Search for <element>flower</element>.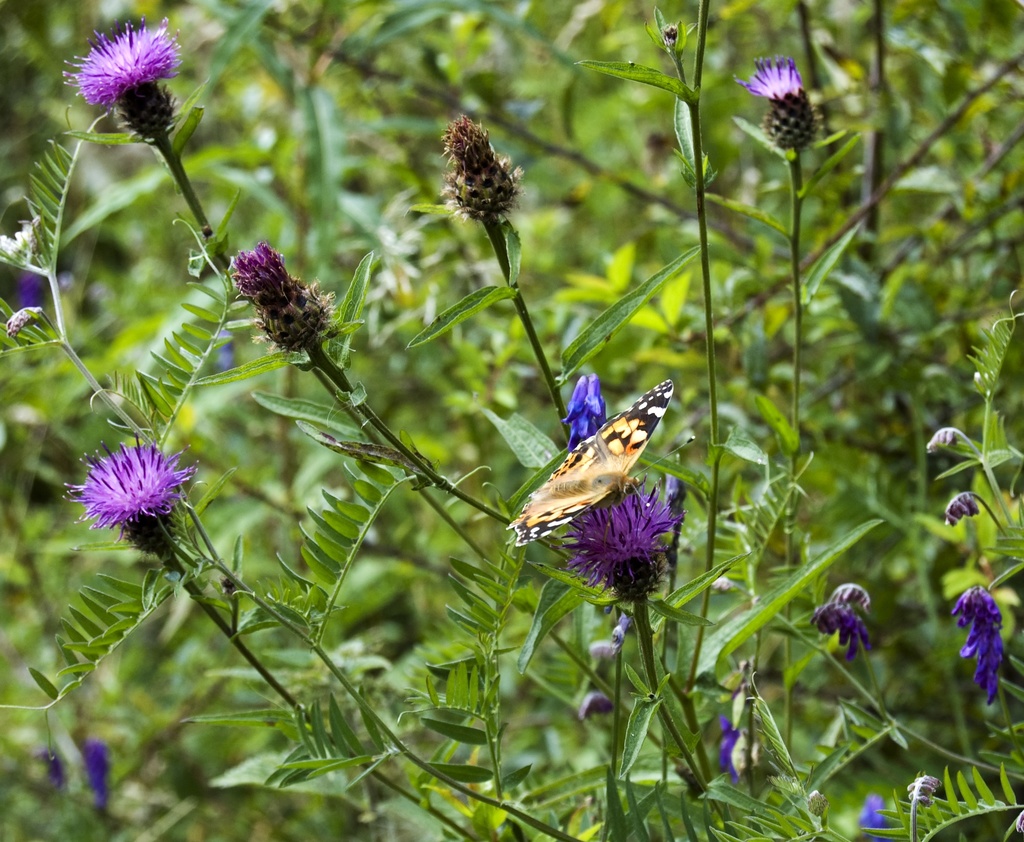
Found at crop(63, 419, 200, 540).
